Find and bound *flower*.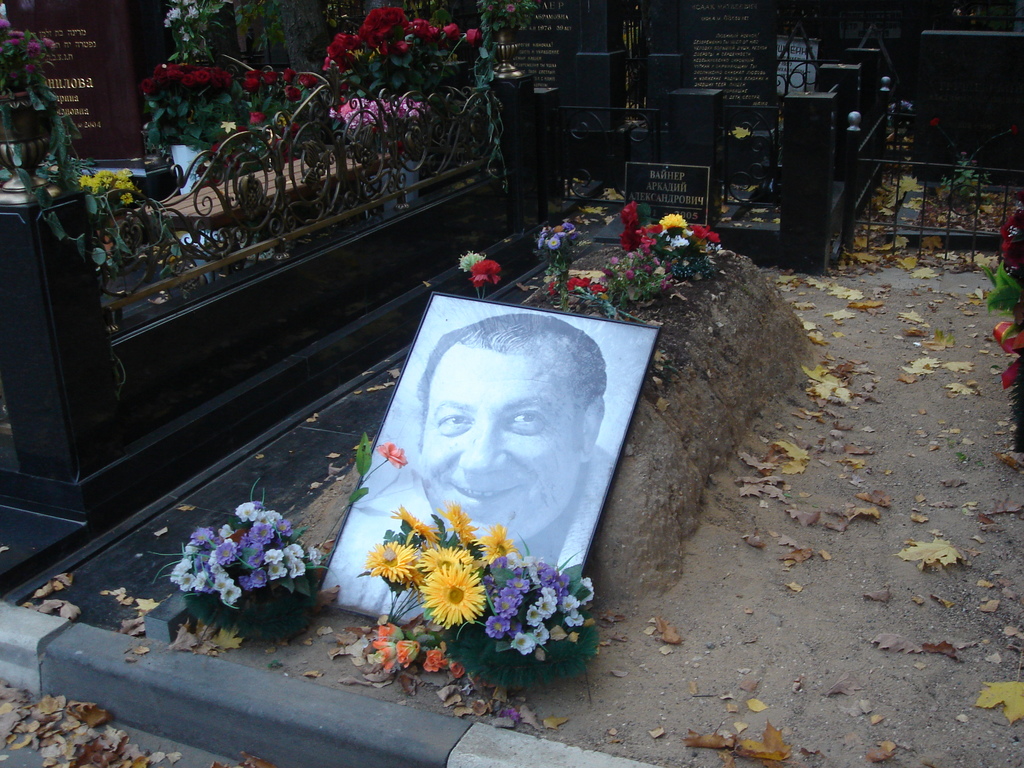
Bound: bbox=[549, 278, 557, 296].
